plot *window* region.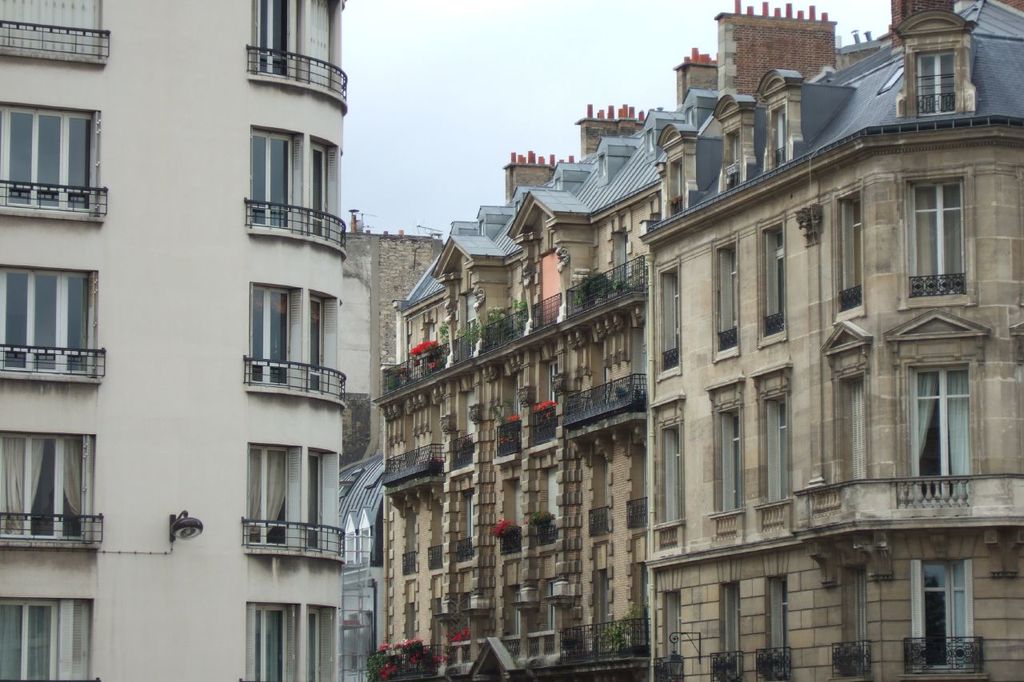
Plotted at 306,297,322,393.
